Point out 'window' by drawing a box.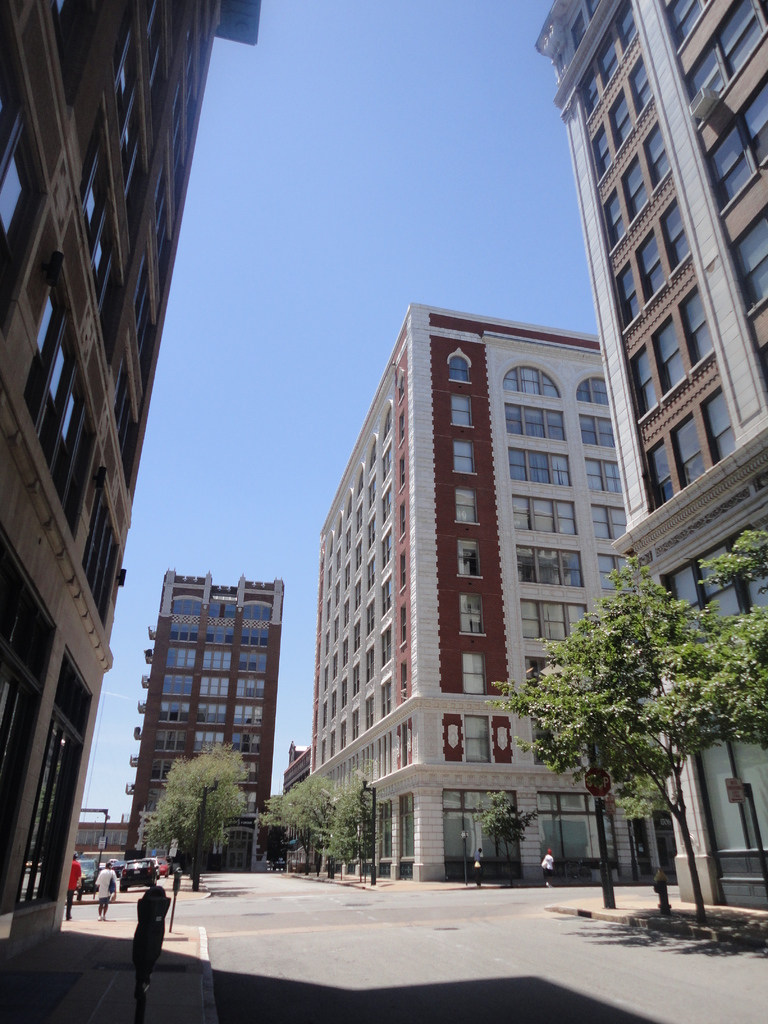
<bbox>163, 671, 198, 691</bbox>.
